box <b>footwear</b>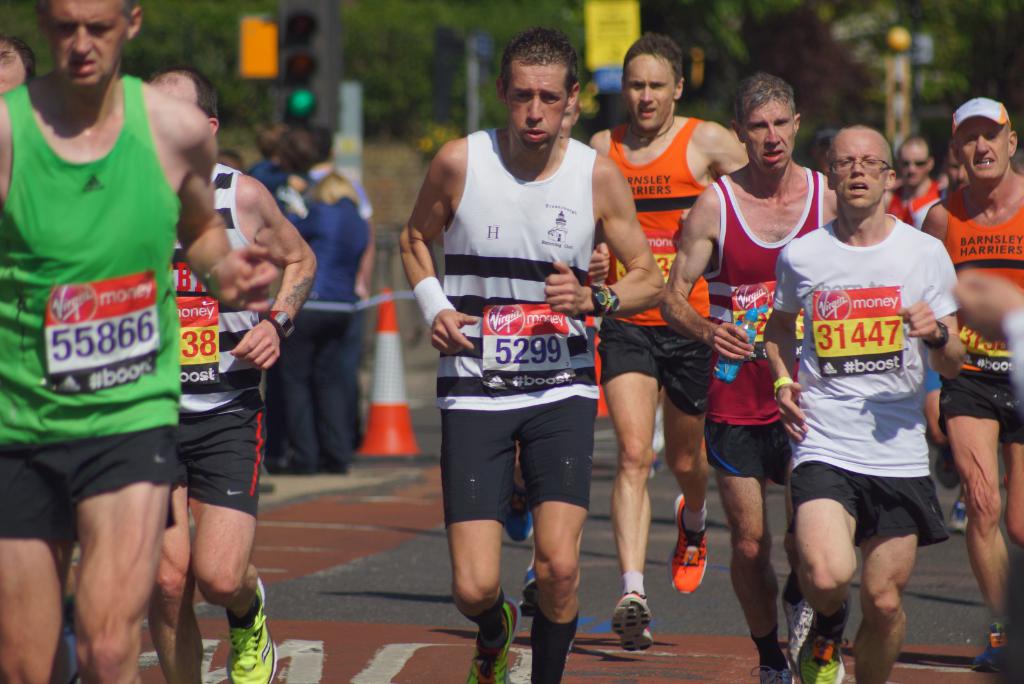
[199,596,268,681]
